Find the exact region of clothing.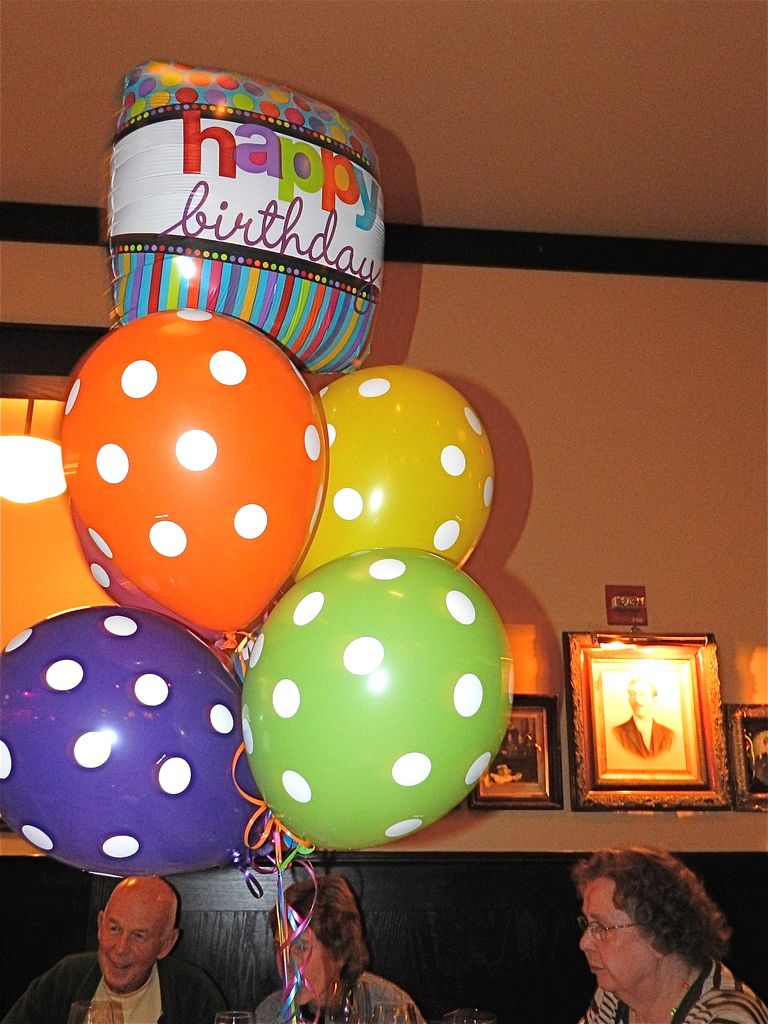
Exact region: [611,715,675,757].
